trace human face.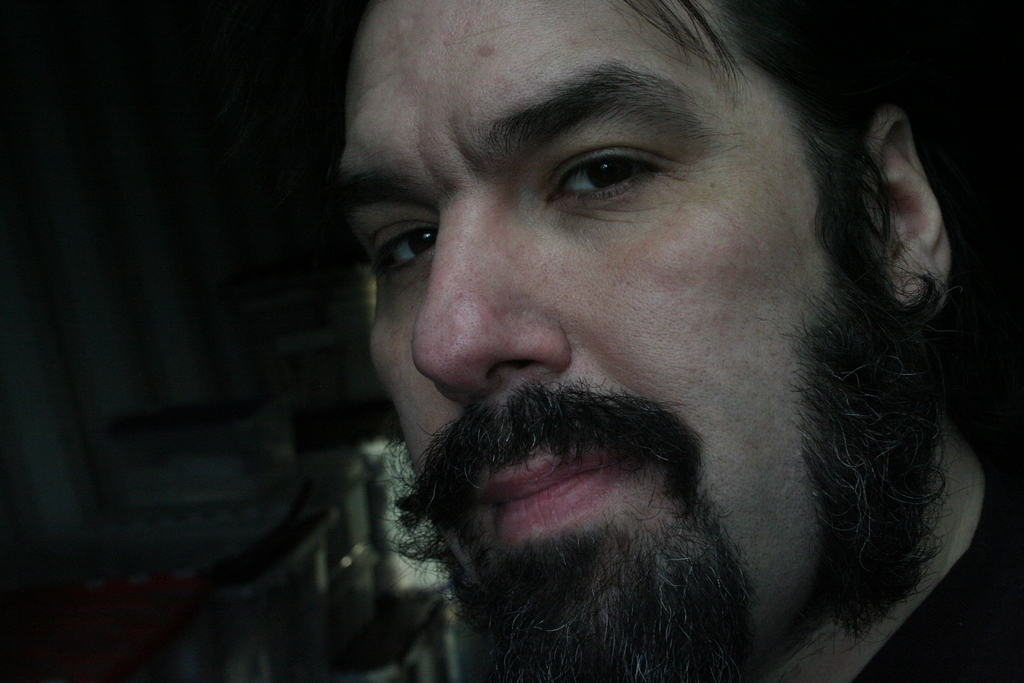
Traced to (x1=338, y1=0, x2=954, y2=682).
